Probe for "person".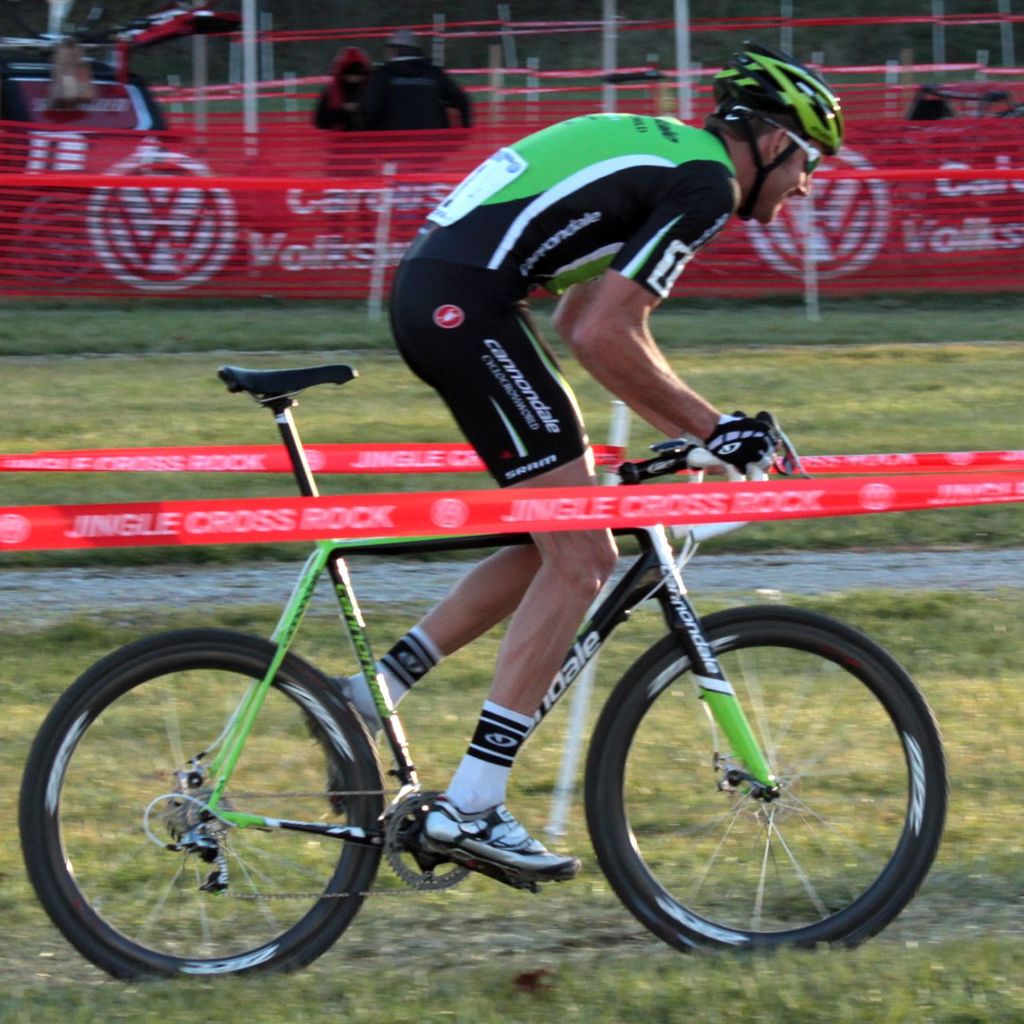
Probe result: pyautogui.locateOnScreen(358, 22, 469, 138).
